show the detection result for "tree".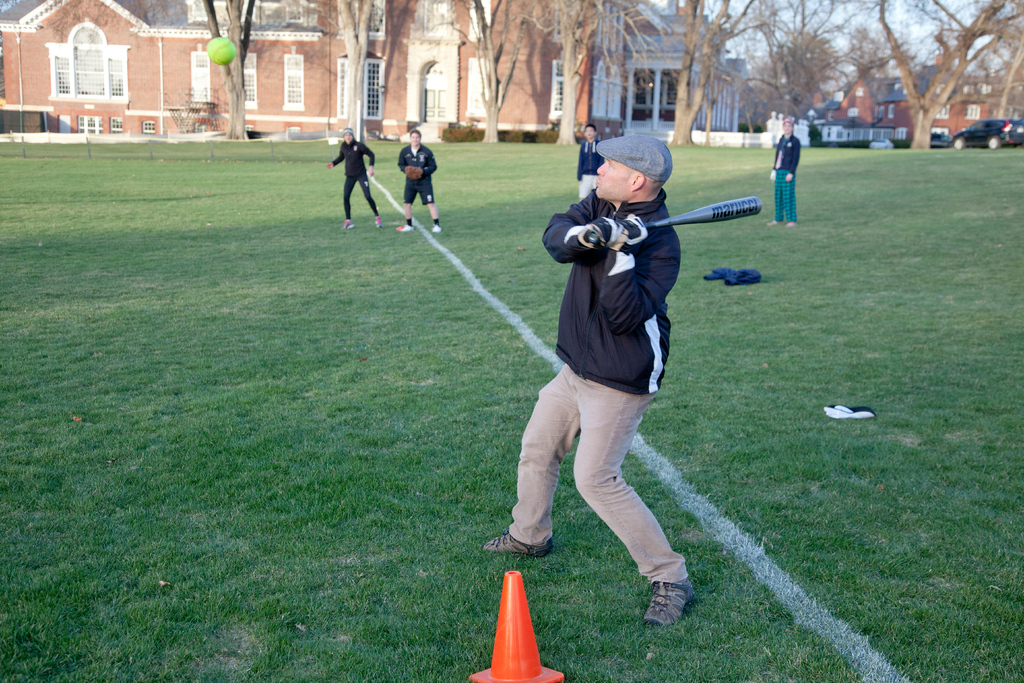
BBox(333, 0, 373, 138).
